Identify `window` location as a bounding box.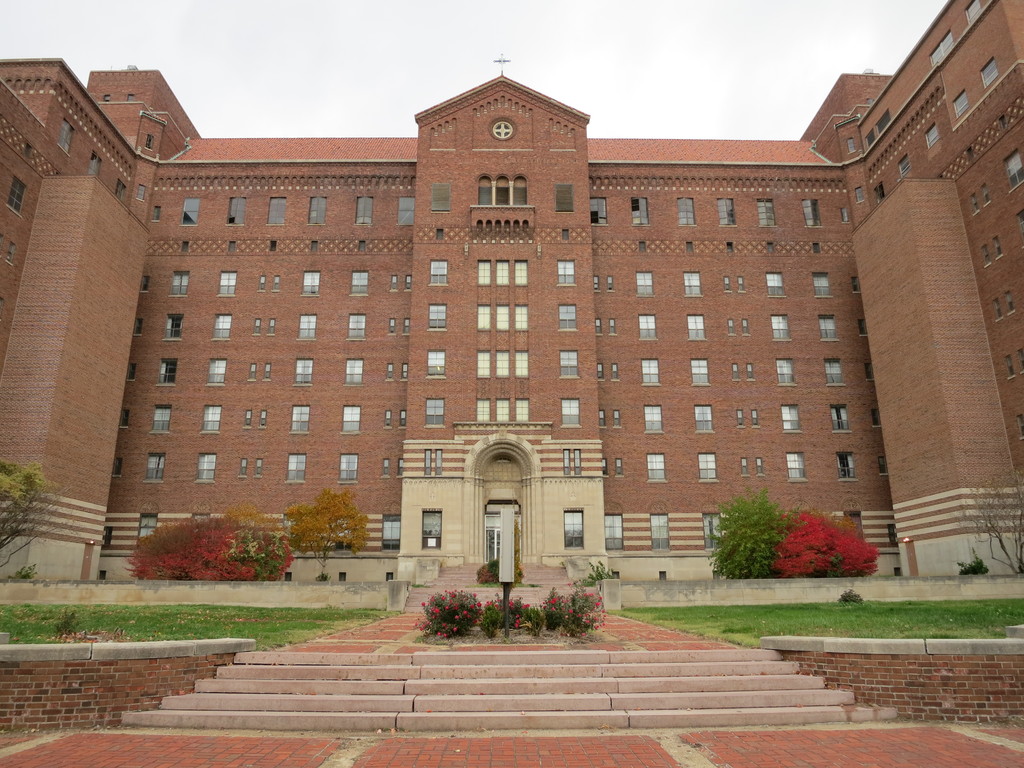
{"x1": 827, "y1": 404, "x2": 848, "y2": 429}.
